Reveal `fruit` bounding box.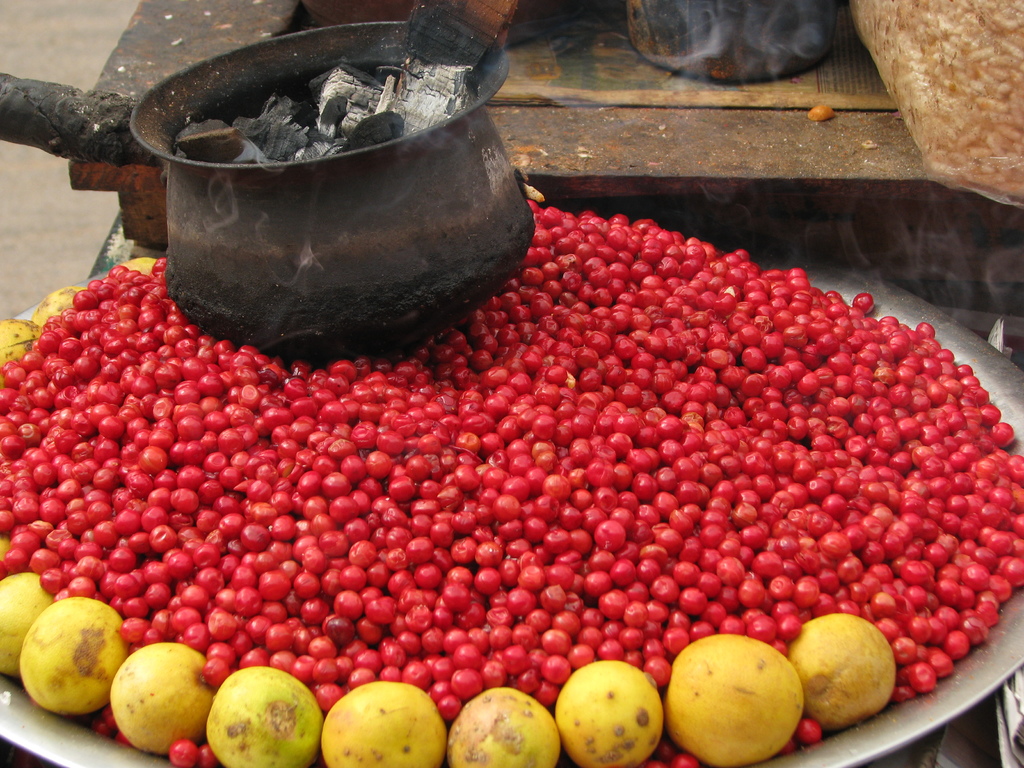
Revealed: BBox(107, 641, 219, 756).
